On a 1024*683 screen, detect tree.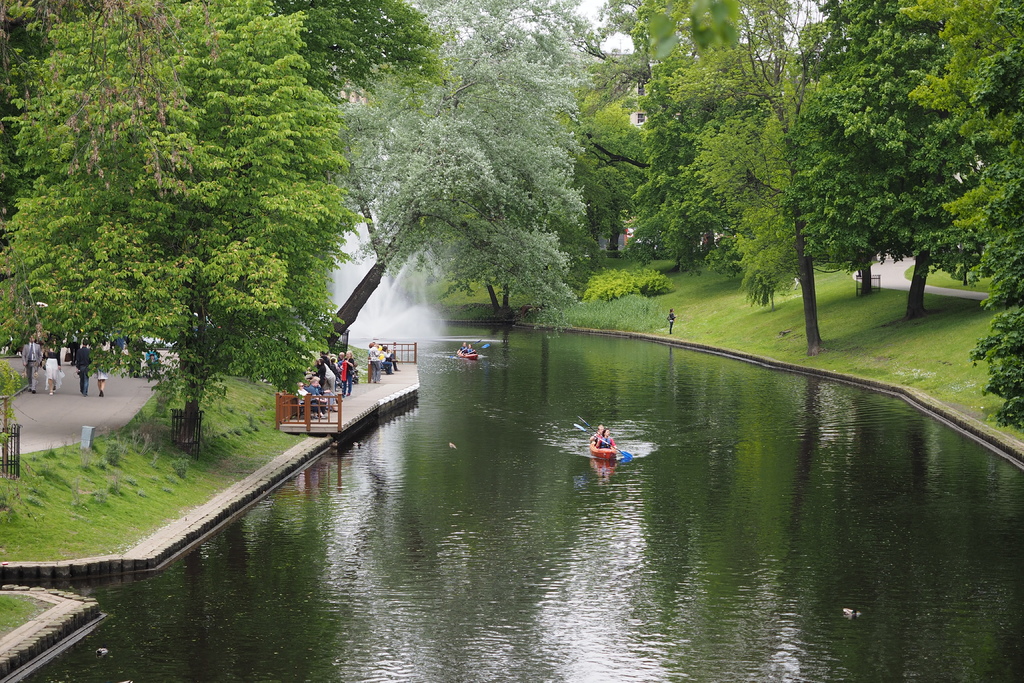
left=0, top=0, right=228, bottom=208.
